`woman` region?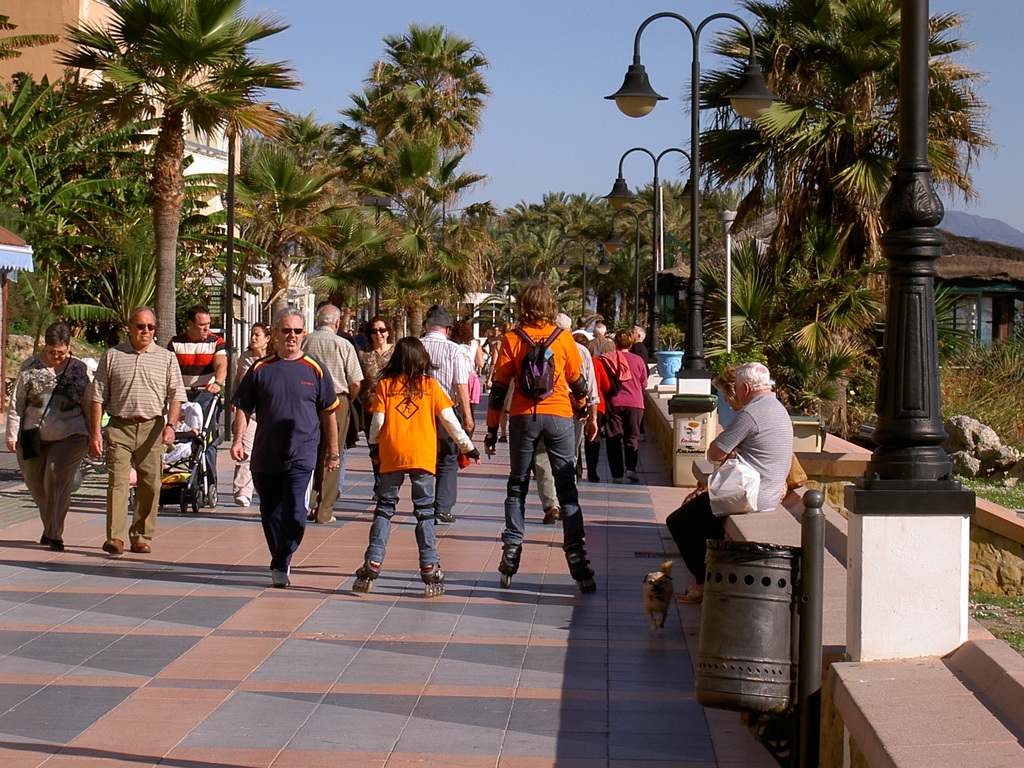
600,328,650,483
